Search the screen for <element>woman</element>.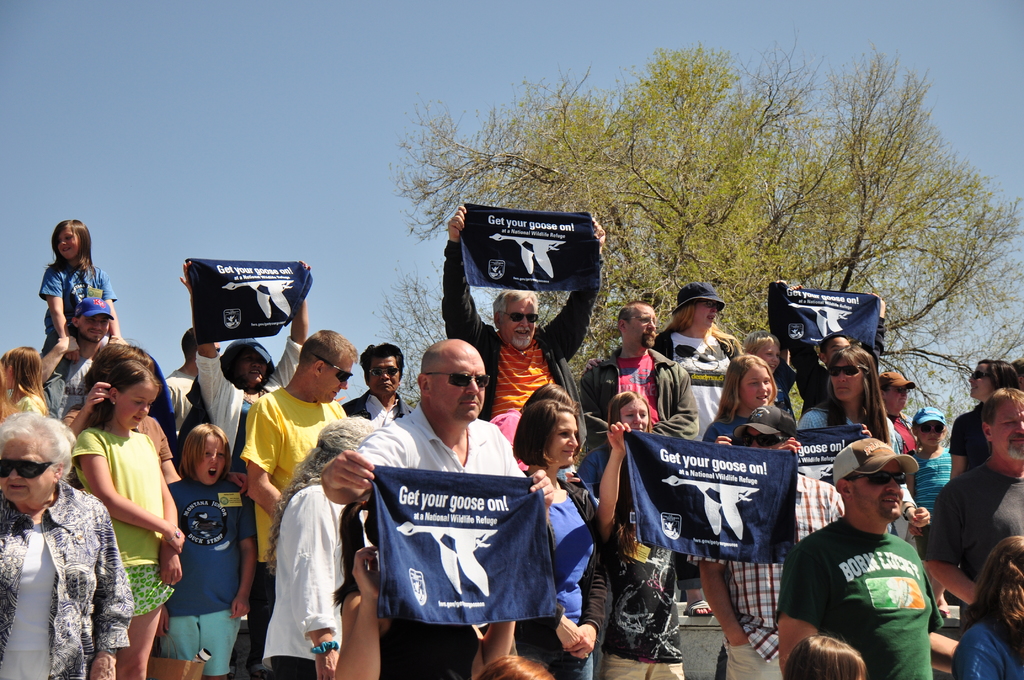
Found at bbox=(792, 343, 903, 460).
